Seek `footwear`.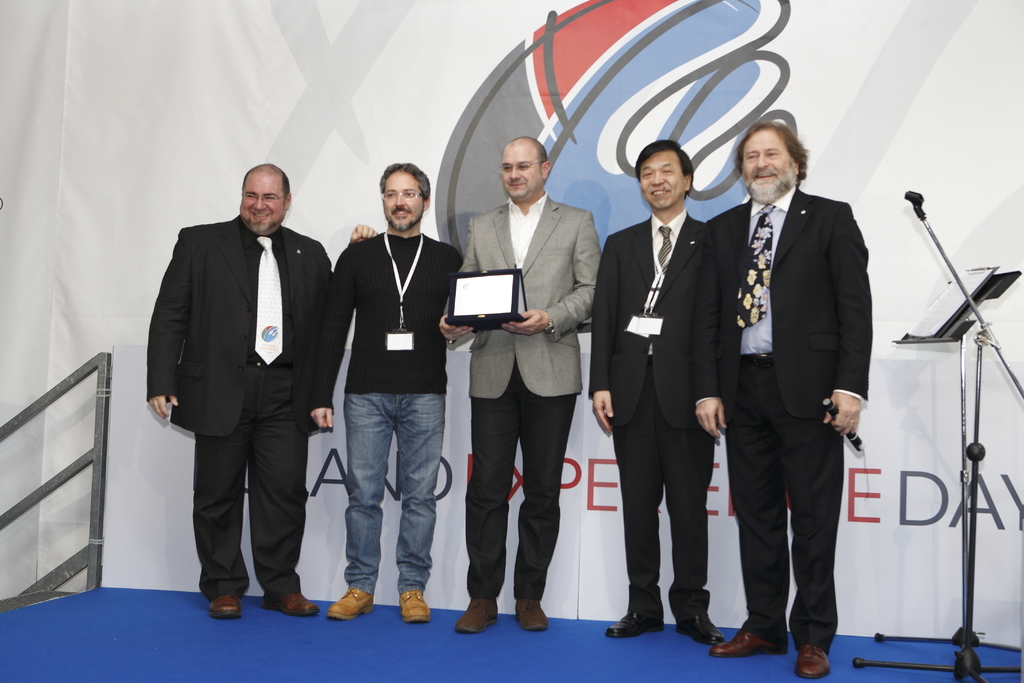
rect(676, 607, 728, 647).
